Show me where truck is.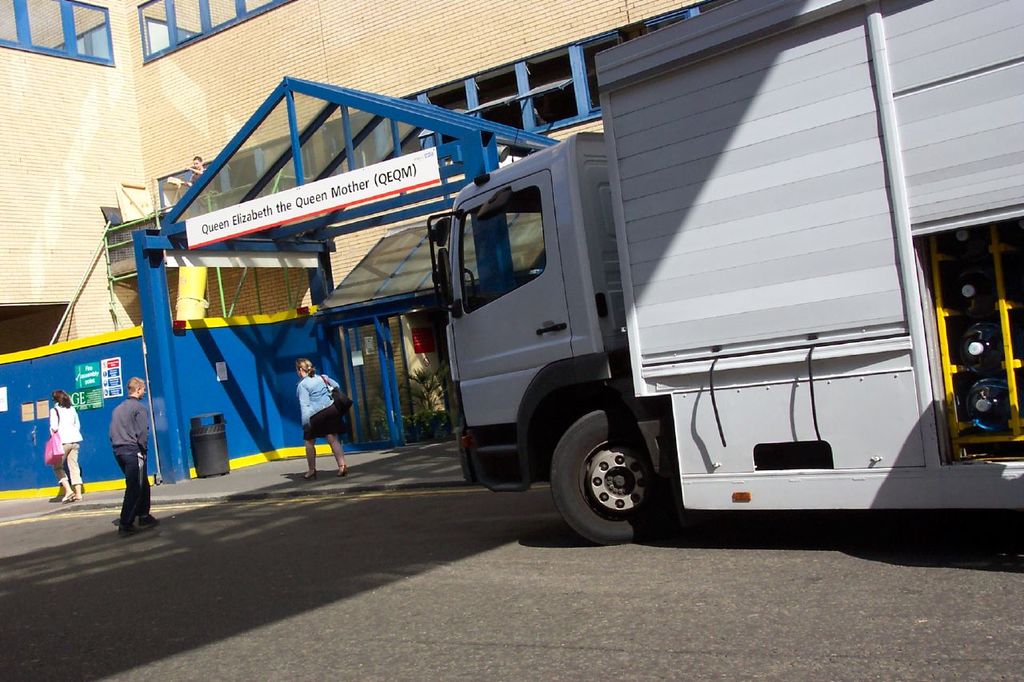
truck is at 438 0 1023 548.
